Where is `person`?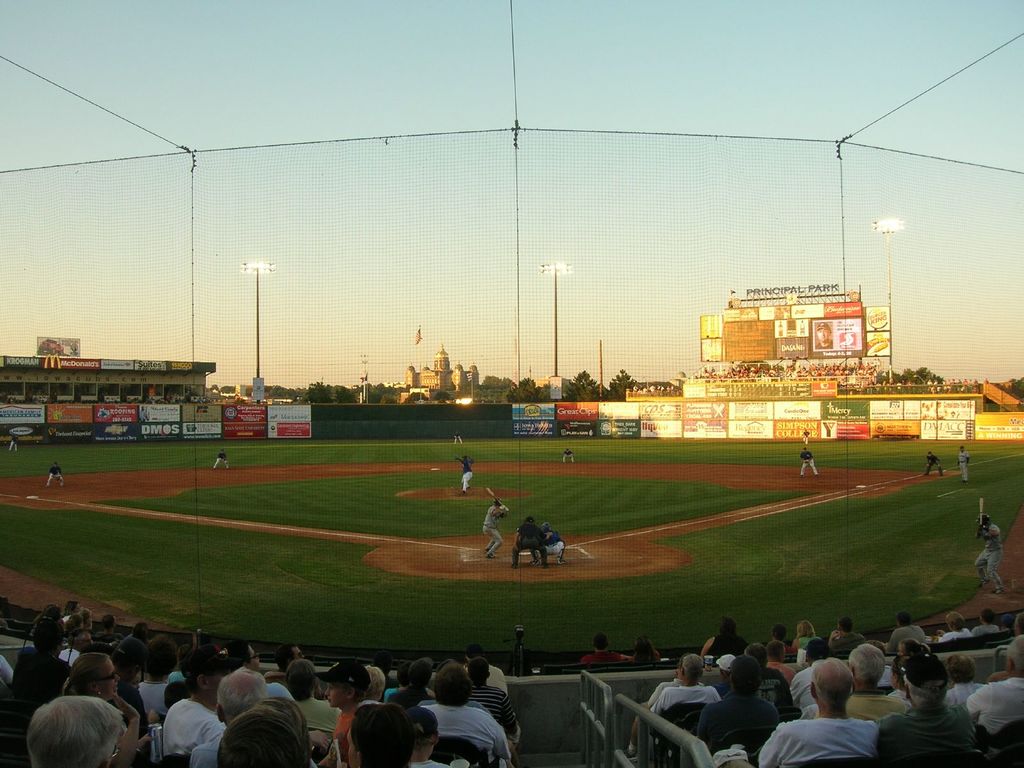
box(559, 449, 573, 466).
